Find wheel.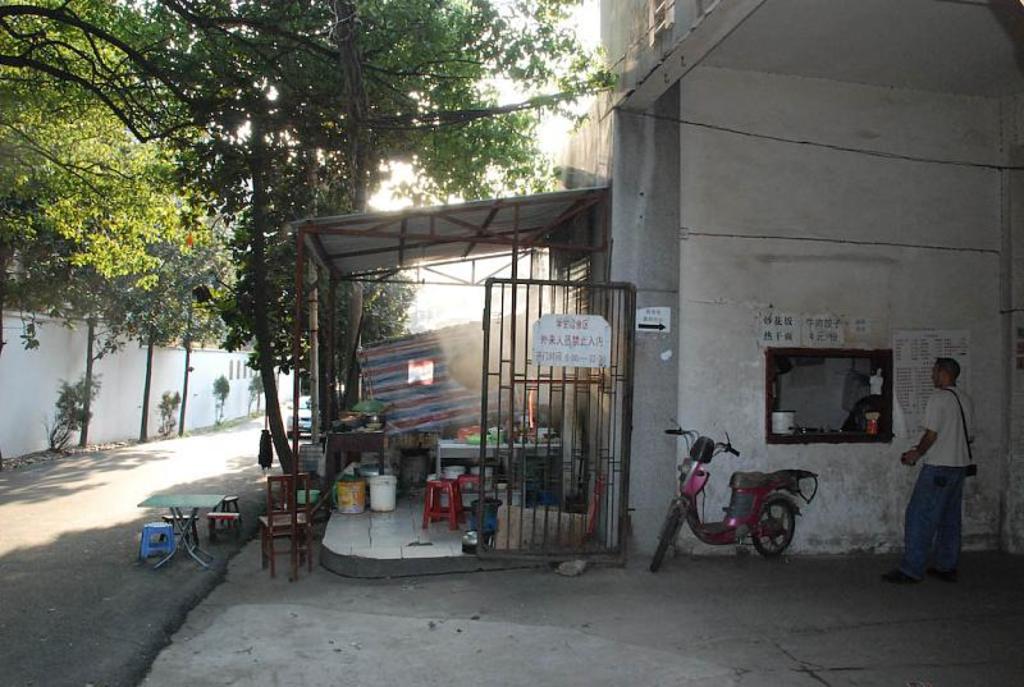
<region>744, 499, 799, 558</region>.
